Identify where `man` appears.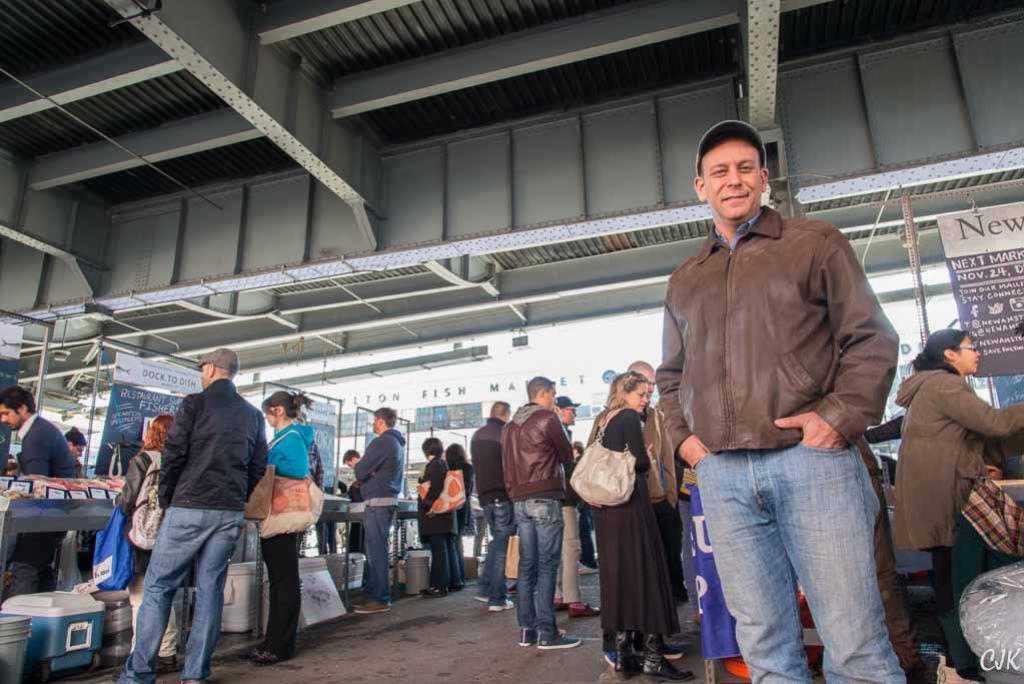
Appears at (x1=113, y1=347, x2=268, y2=683).
